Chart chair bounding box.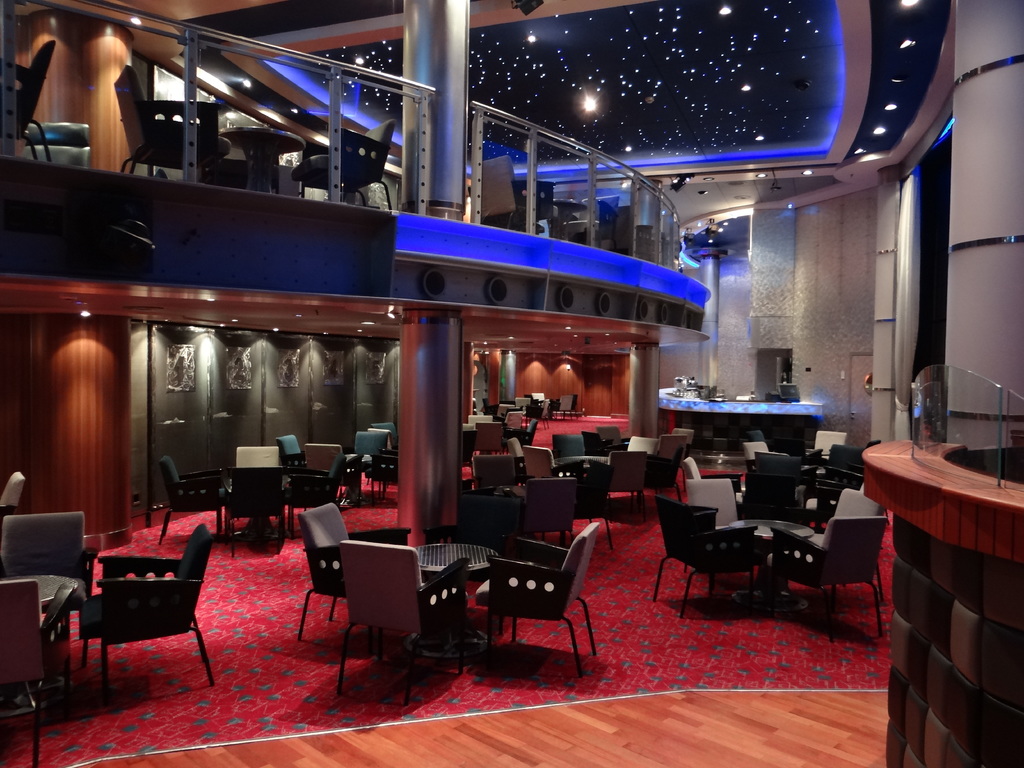
Charted: Rect(350, 431, 382, 491).
